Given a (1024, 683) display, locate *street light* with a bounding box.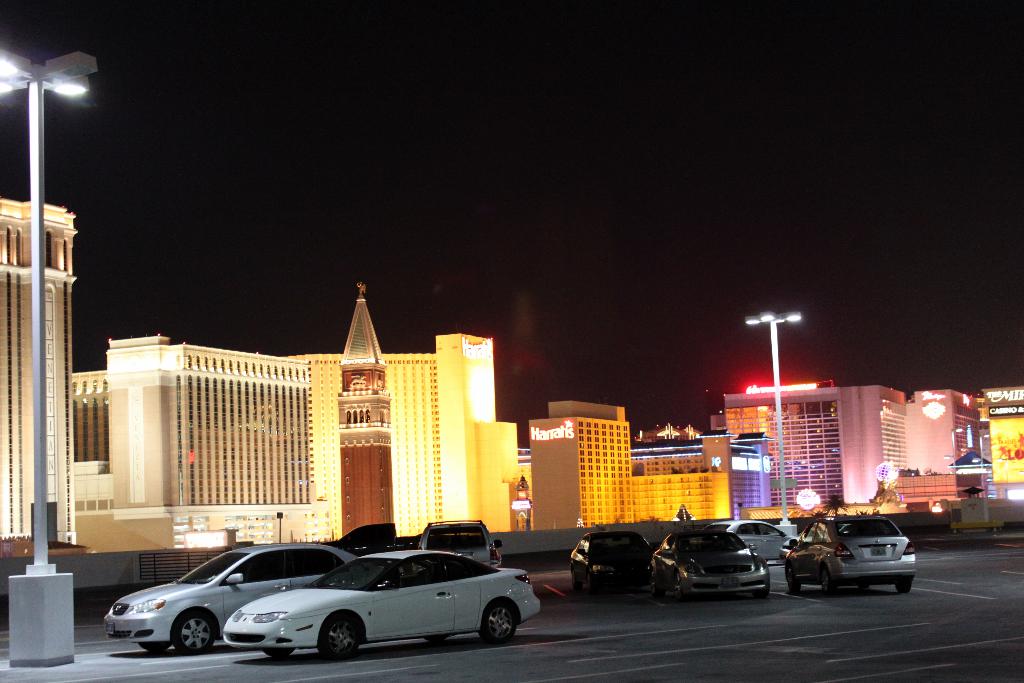
Located: [12, 49, 148, 581].
